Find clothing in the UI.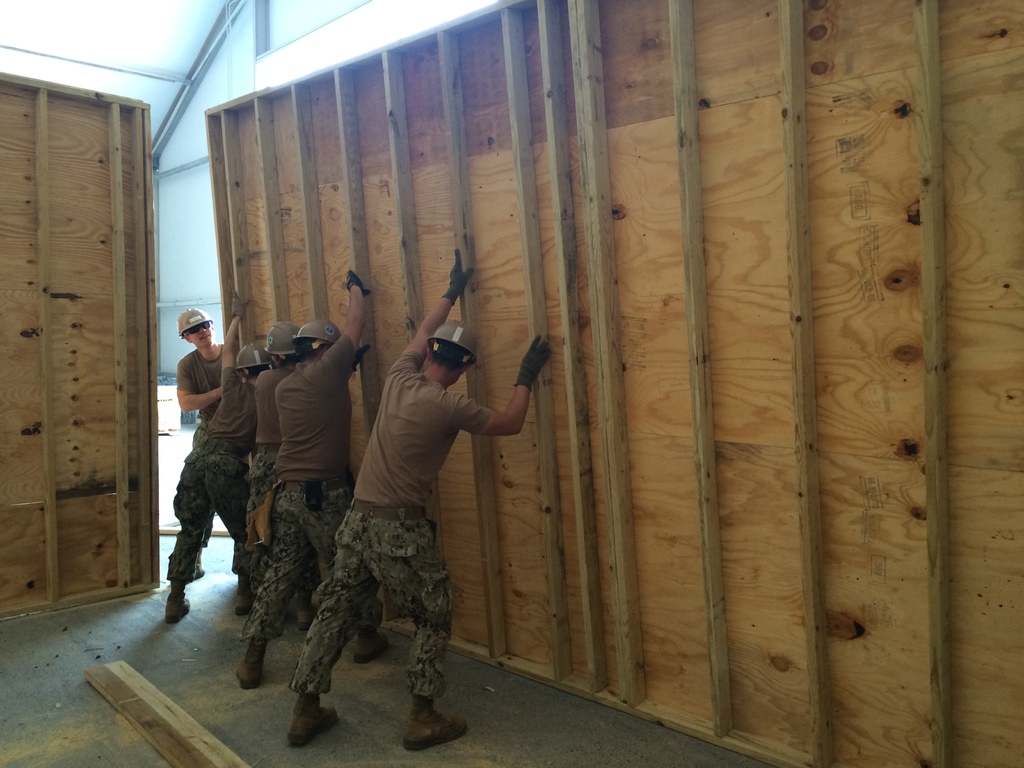
UI element at box(244, 365, 323, 593).
